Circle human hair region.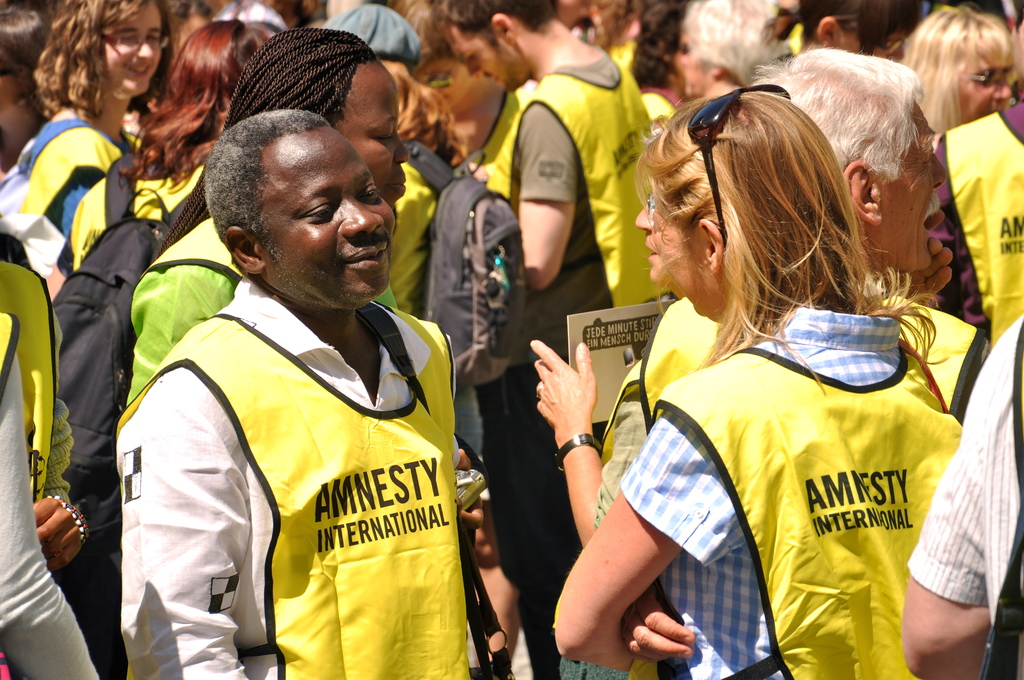
Region: (left=754, top=45, right=929, bottom=191).
